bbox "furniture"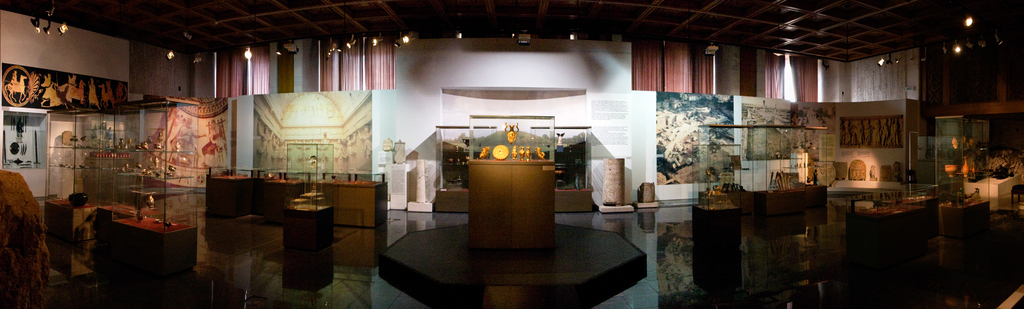
rect(761, 182, 816, 218)
